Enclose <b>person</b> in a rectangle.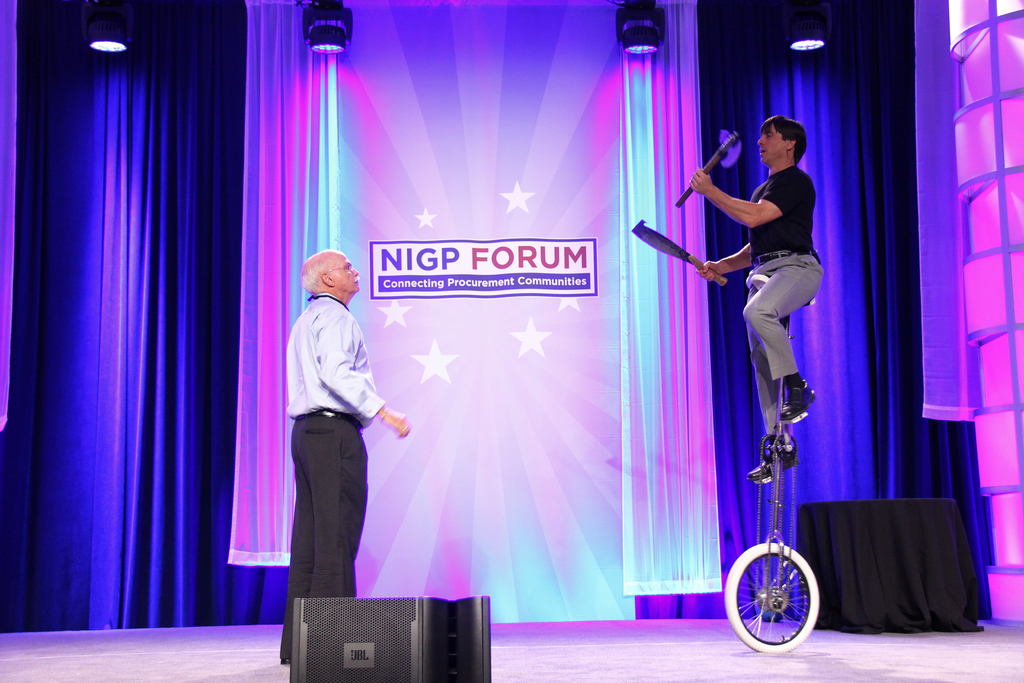
684, 124, 820, 488.
